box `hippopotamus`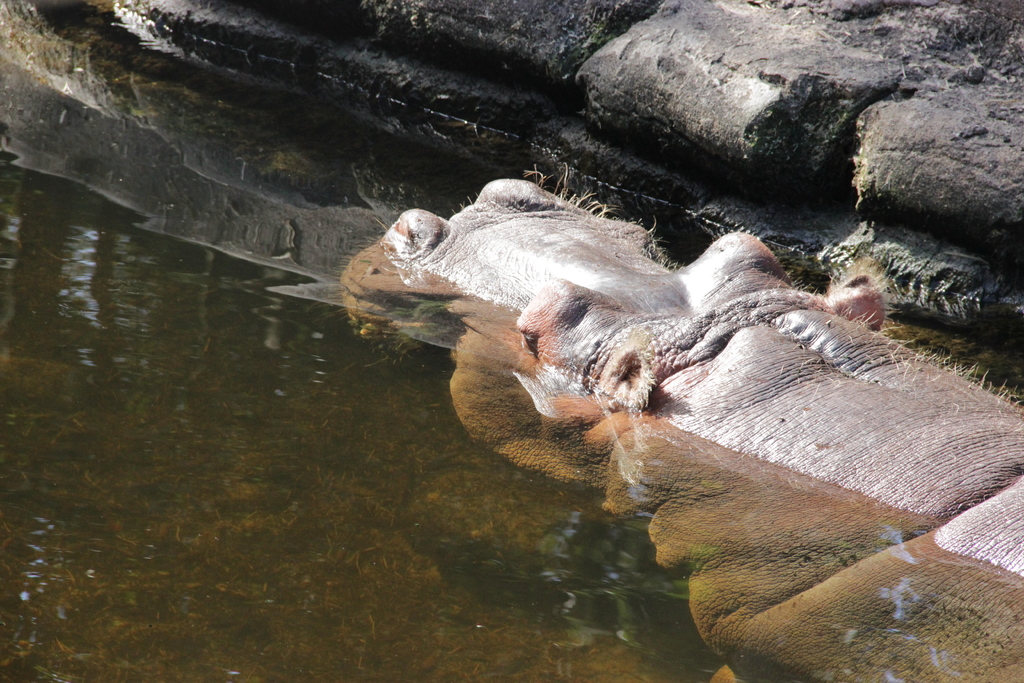
x1=340, y1=177, x2=1023, y2=682
